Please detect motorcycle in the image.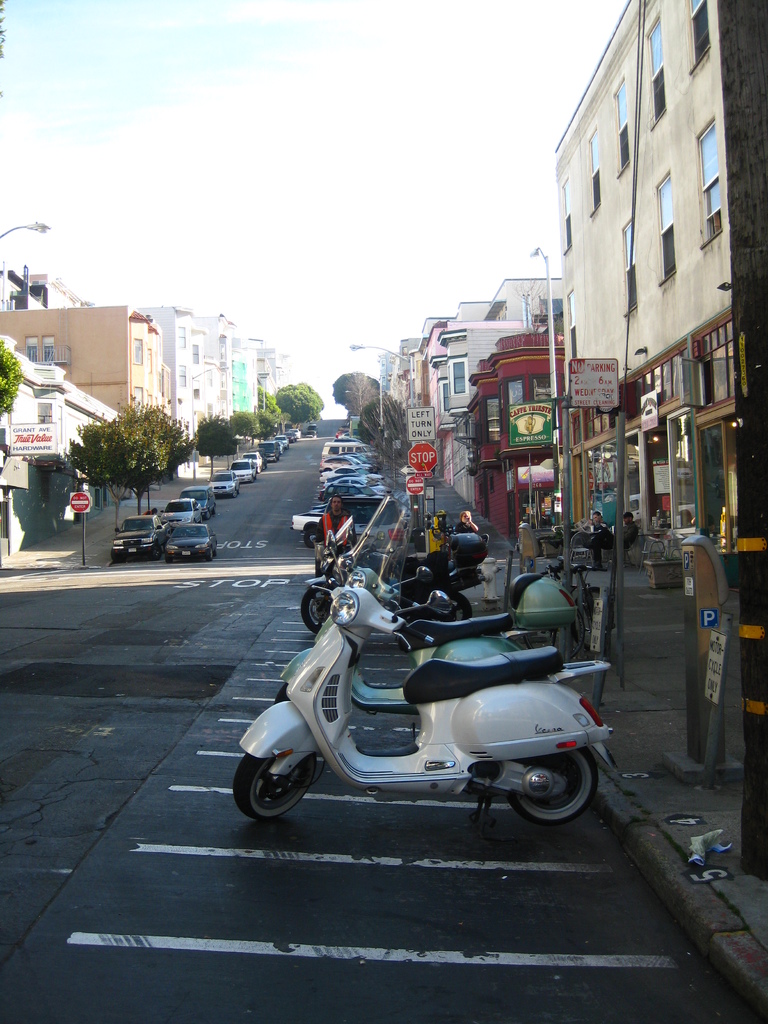
rect(271, 493, 576, 739).
